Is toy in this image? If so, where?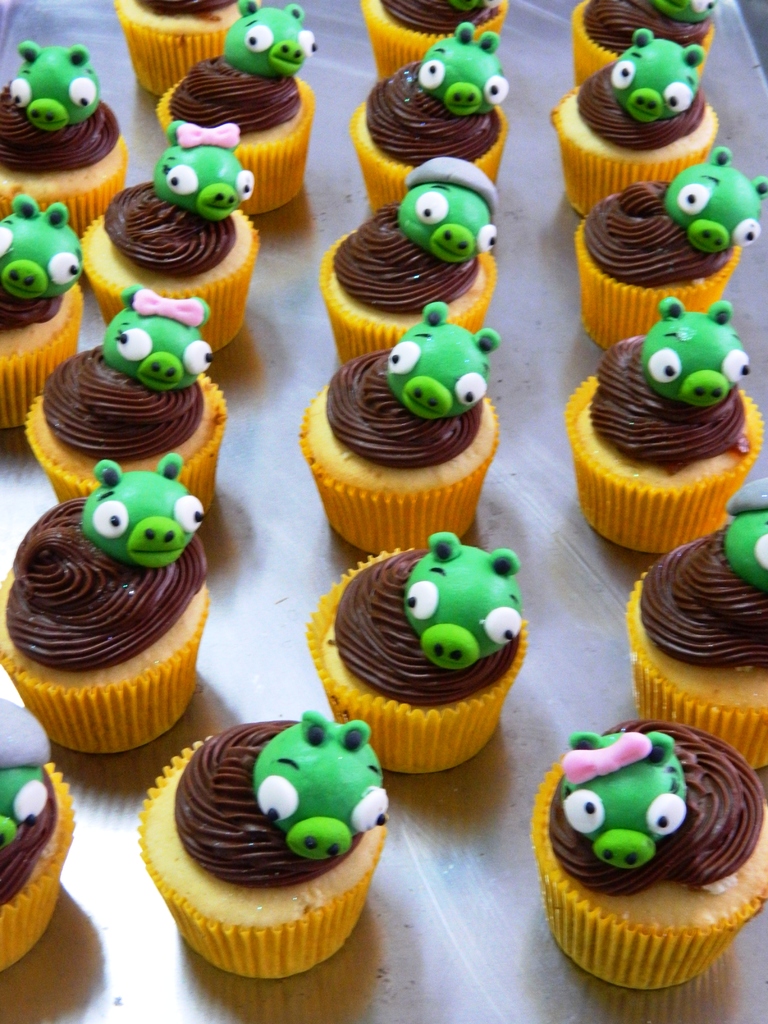
Yes, at 611/29/703/127.
